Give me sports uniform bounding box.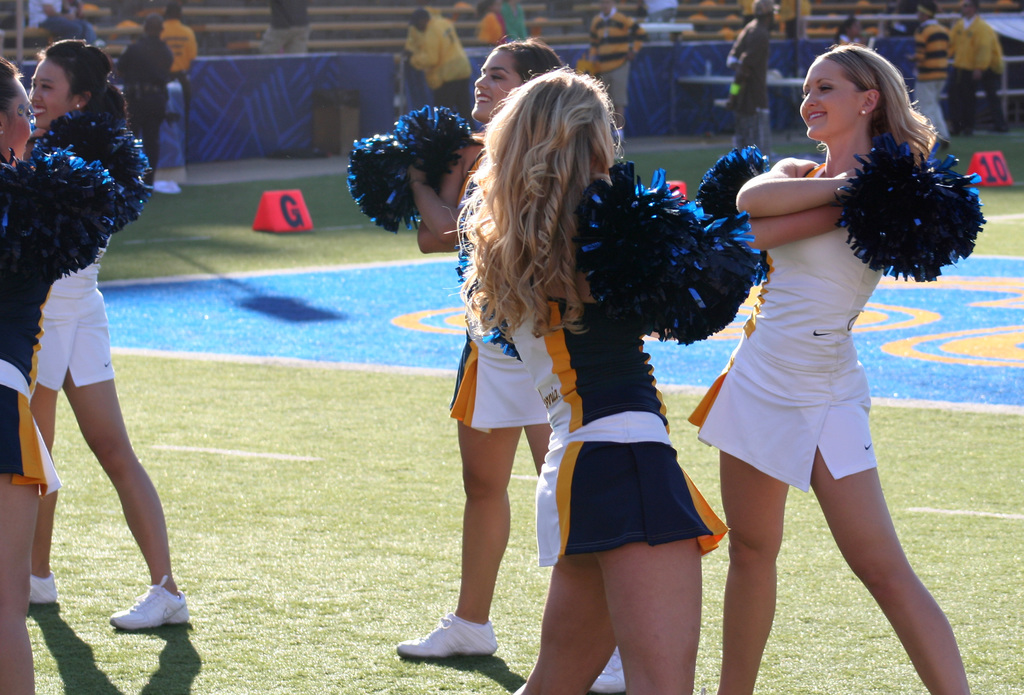
box=[534, 166, 765, 557].
